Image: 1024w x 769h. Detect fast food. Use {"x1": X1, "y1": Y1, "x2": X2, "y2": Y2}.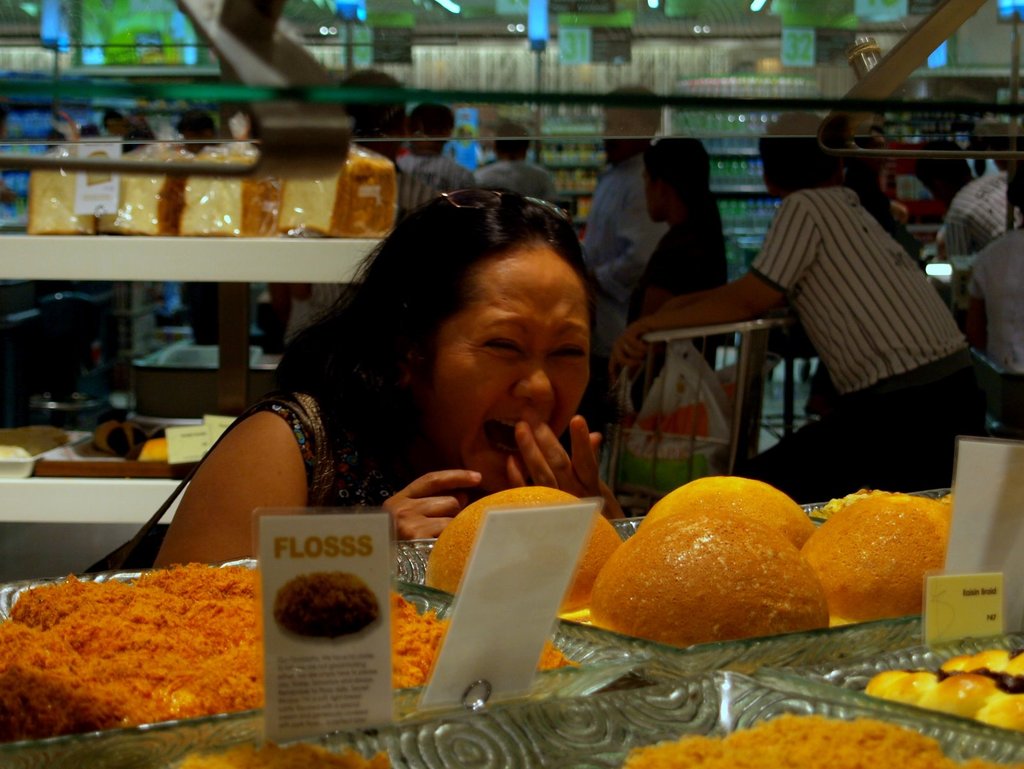
{"x1": 790, "y1": 493, "x2": 959, "y2": 621}.
